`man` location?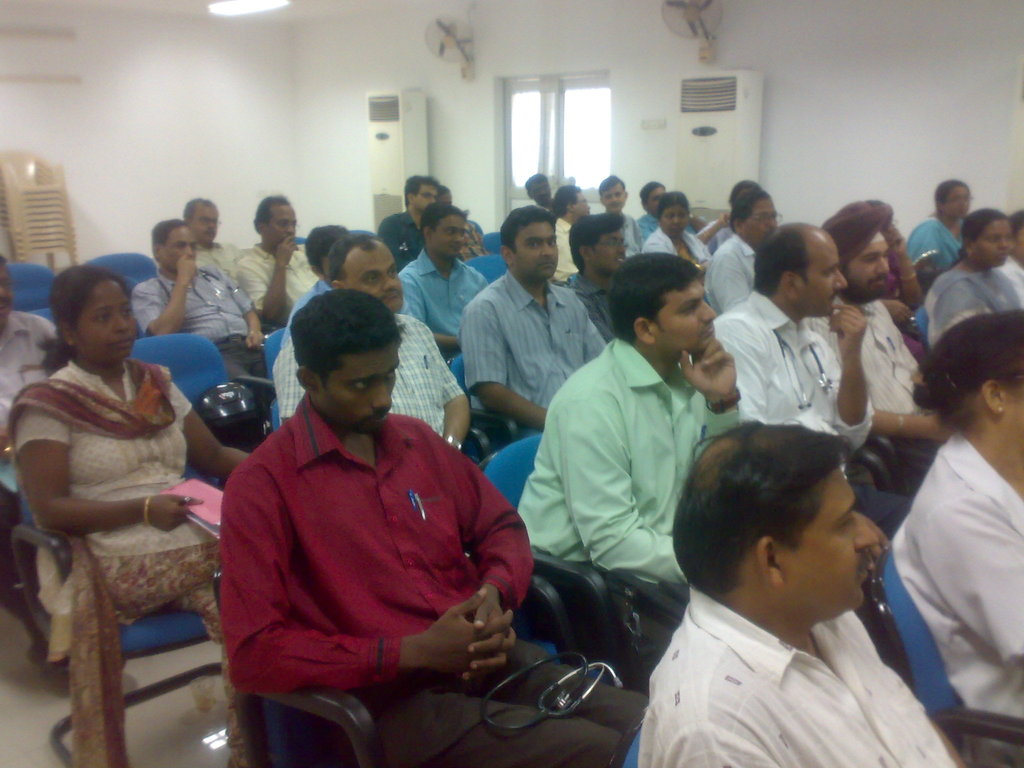
[198,280,532,749]
